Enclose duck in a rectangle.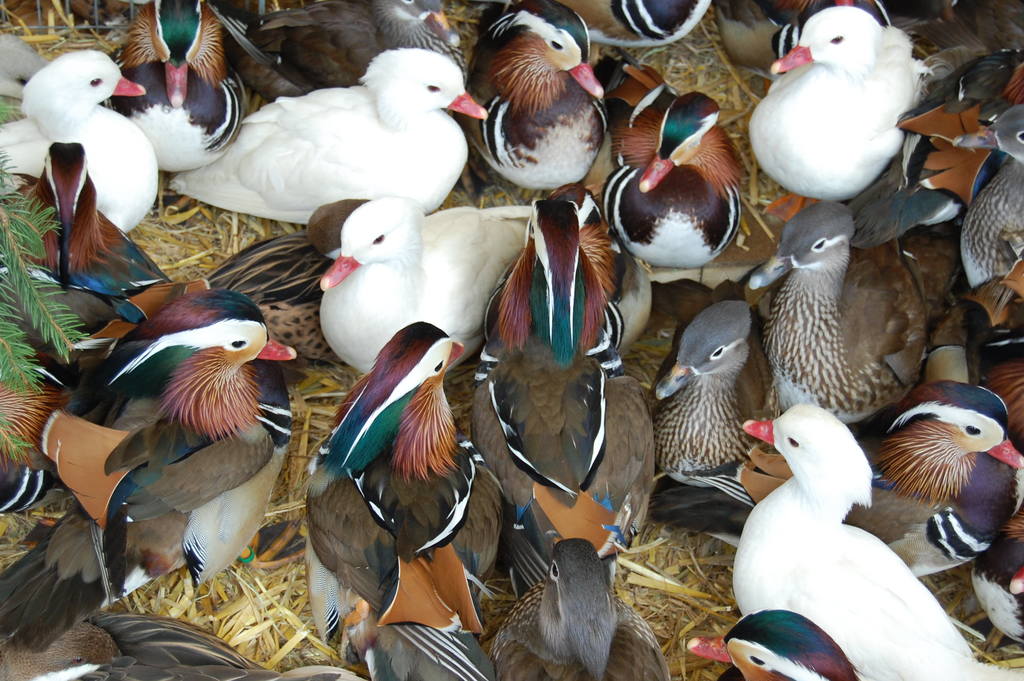
726 400 969 662.
